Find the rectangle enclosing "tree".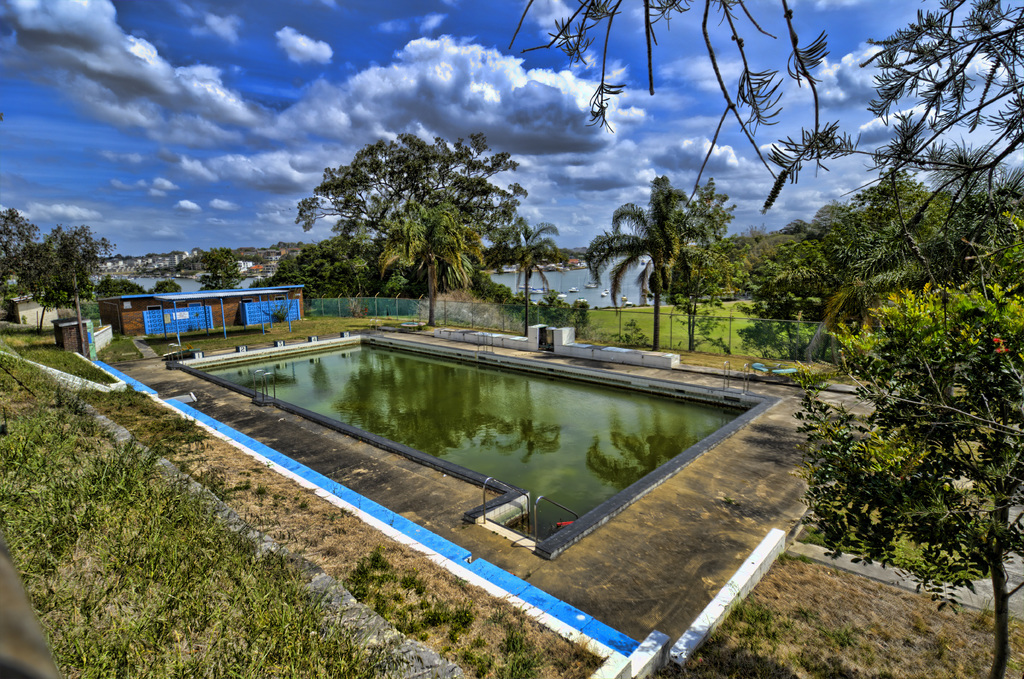
BBox(483, 218, 560, 331).
